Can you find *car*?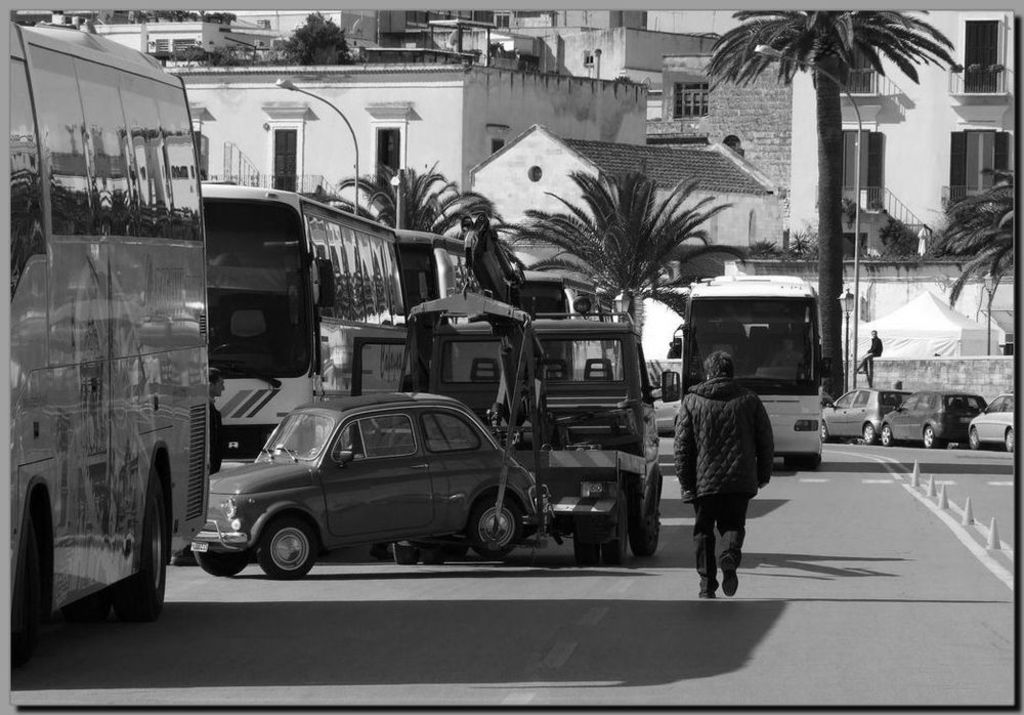
Yes, bounding box: [left=187, top=387, right=539, bottom=580].
